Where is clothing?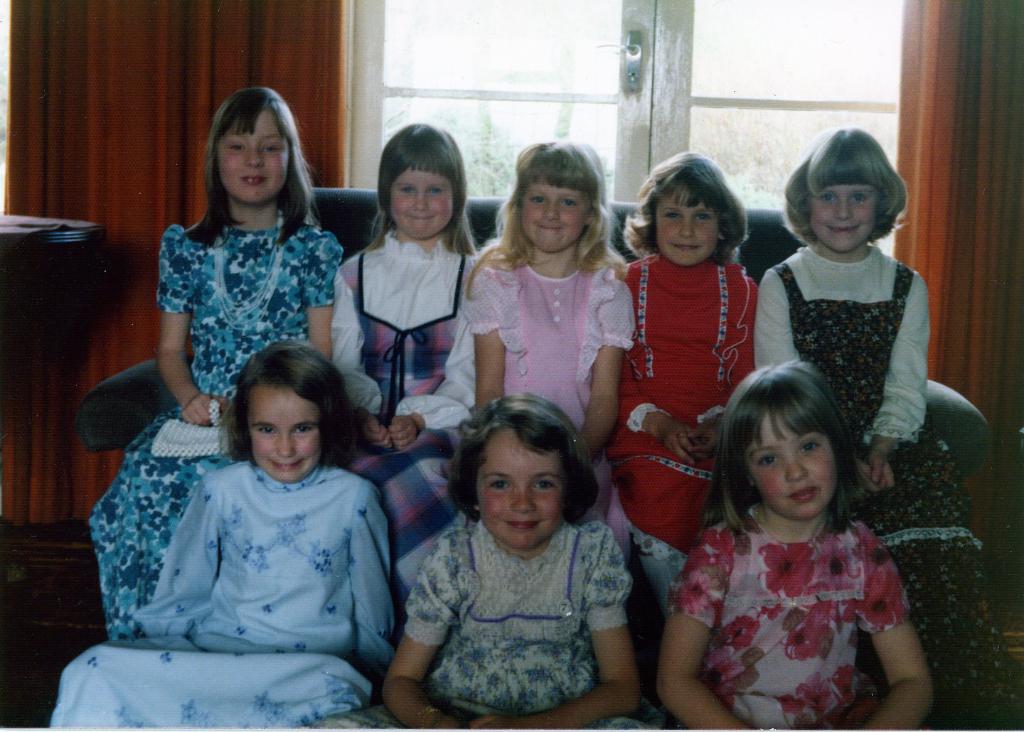
Rect(671, 470, 910, 723).
